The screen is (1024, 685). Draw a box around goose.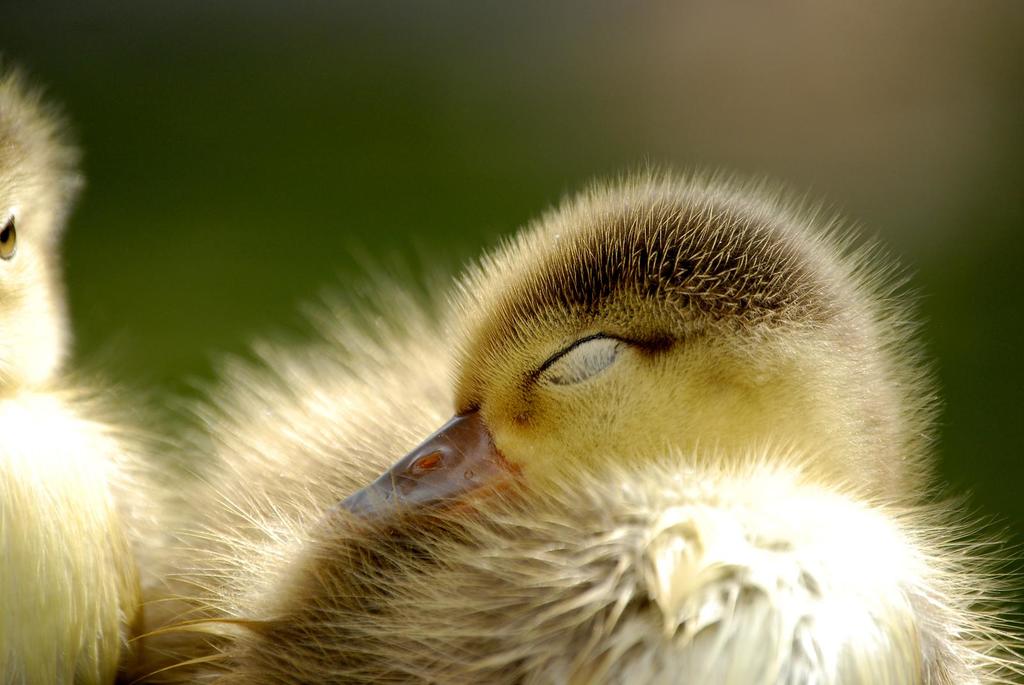
(0, 83, 143, 682).
